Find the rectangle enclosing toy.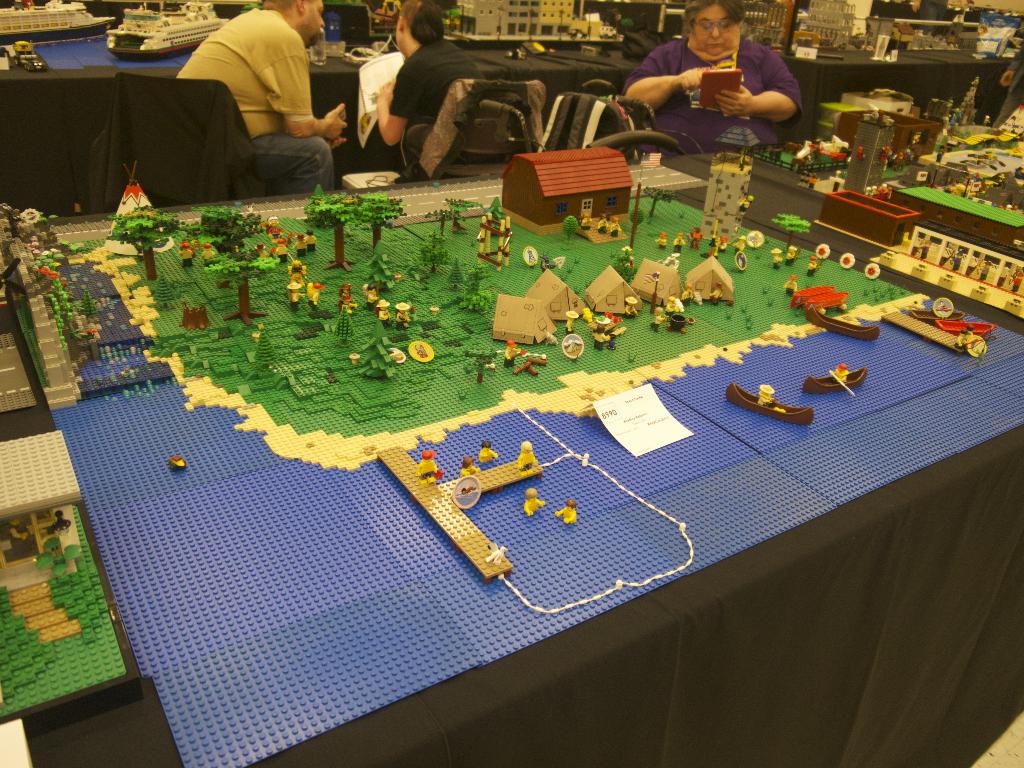
locate(109, 0, 225, 62).
